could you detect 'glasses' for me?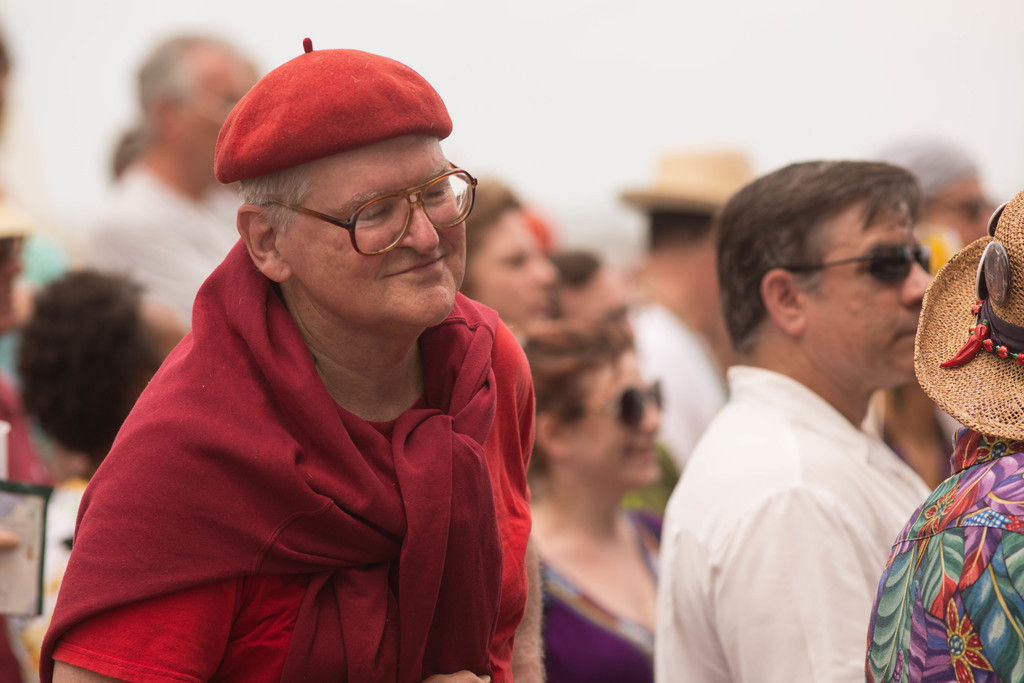
Detection result: left=247, top=160, right=488, bottom=263.
